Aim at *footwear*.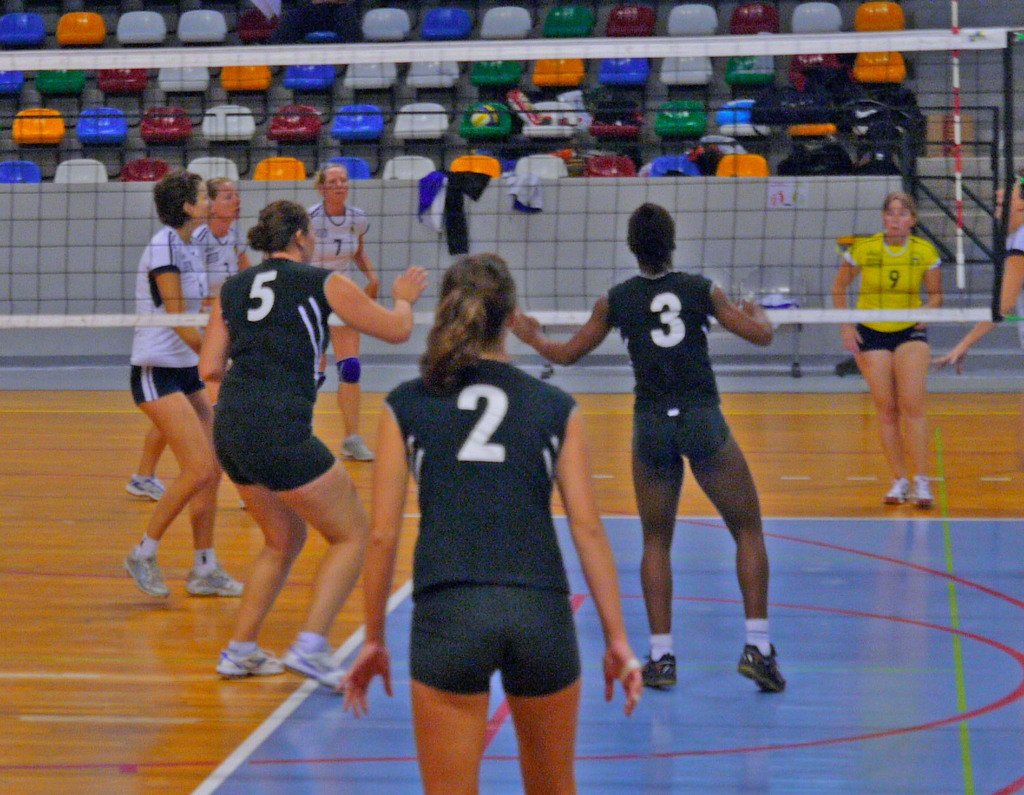
Aimed at [left=882, top=474, right=911, bottom=504].
